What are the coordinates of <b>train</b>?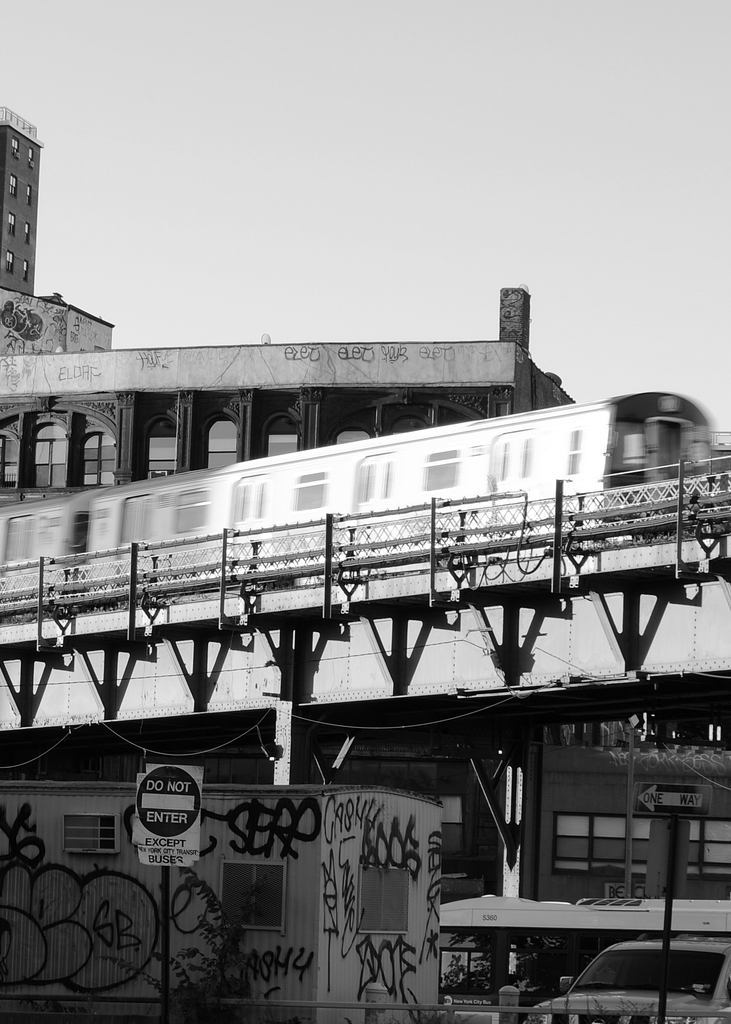
Rect(0, 392, 716, 621).
